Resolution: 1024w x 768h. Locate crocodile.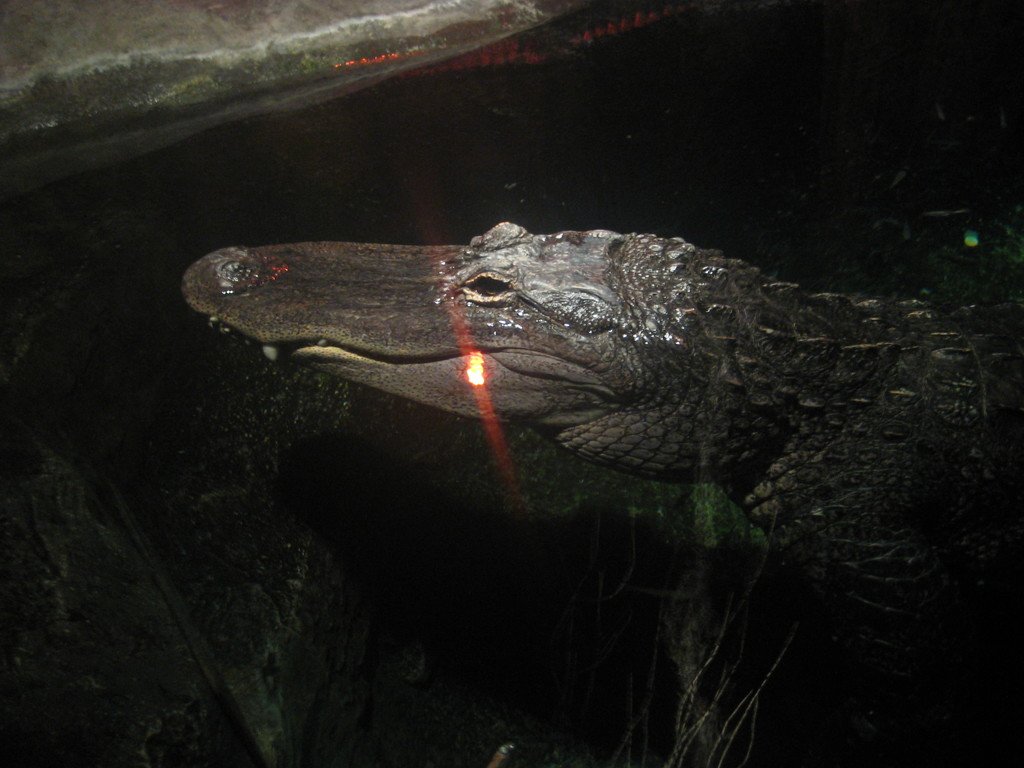
select_region(182, 227, 1019, 646).
